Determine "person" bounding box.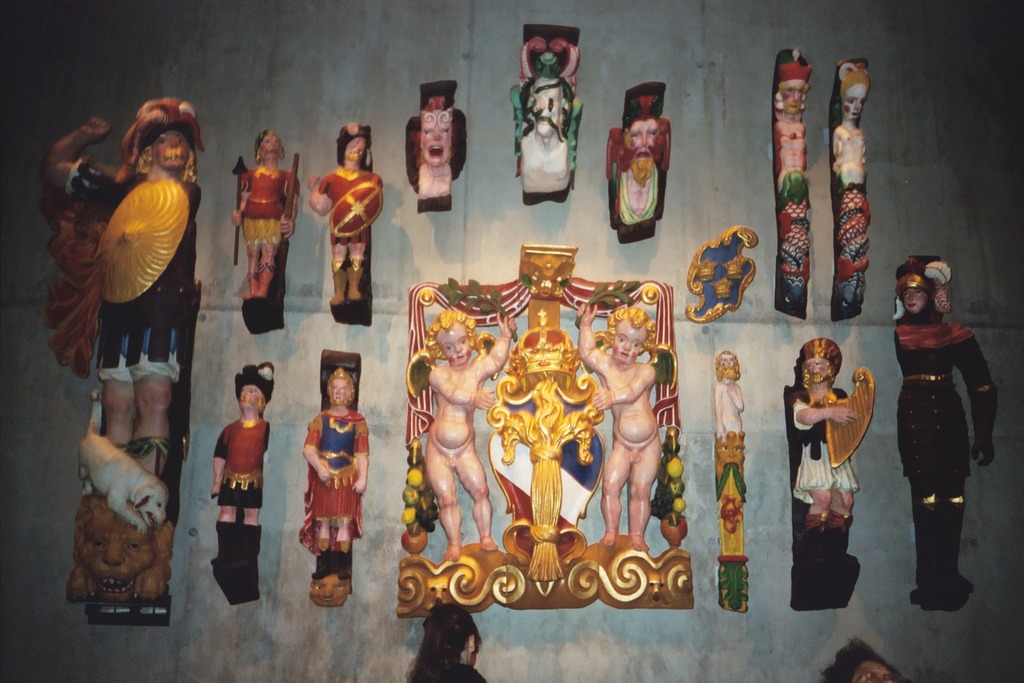
Determined: bbox(577, 304, 660, 548).
